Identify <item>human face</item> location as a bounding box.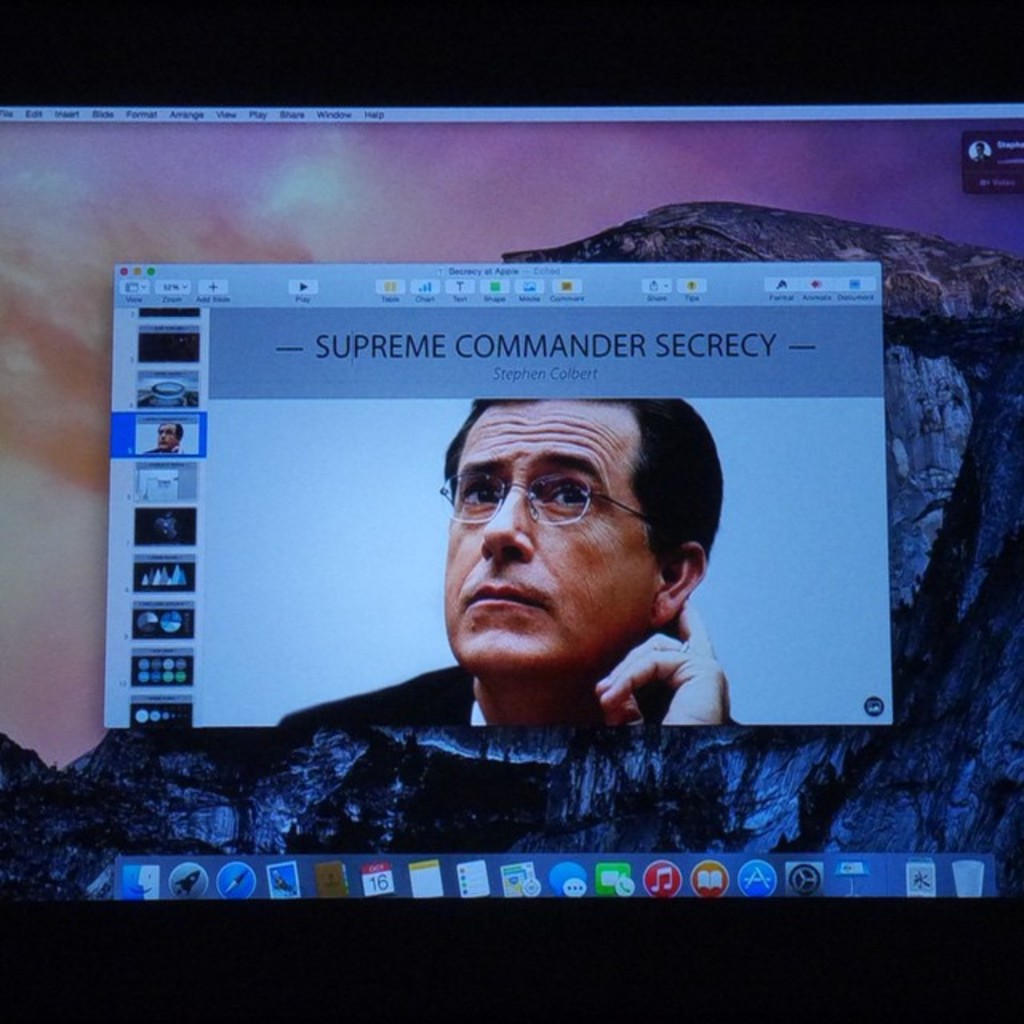
BBox(443, 403, 661, 672).
